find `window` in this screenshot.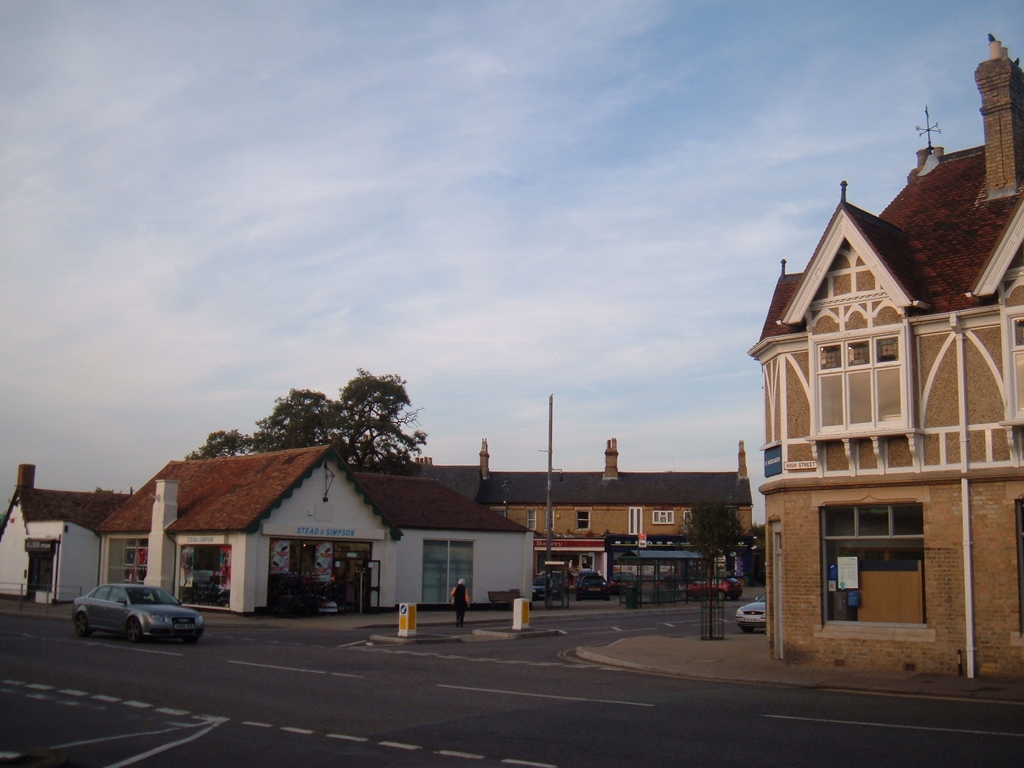
The bounding box for `window` is Rect(423, 540, 472, 599).
